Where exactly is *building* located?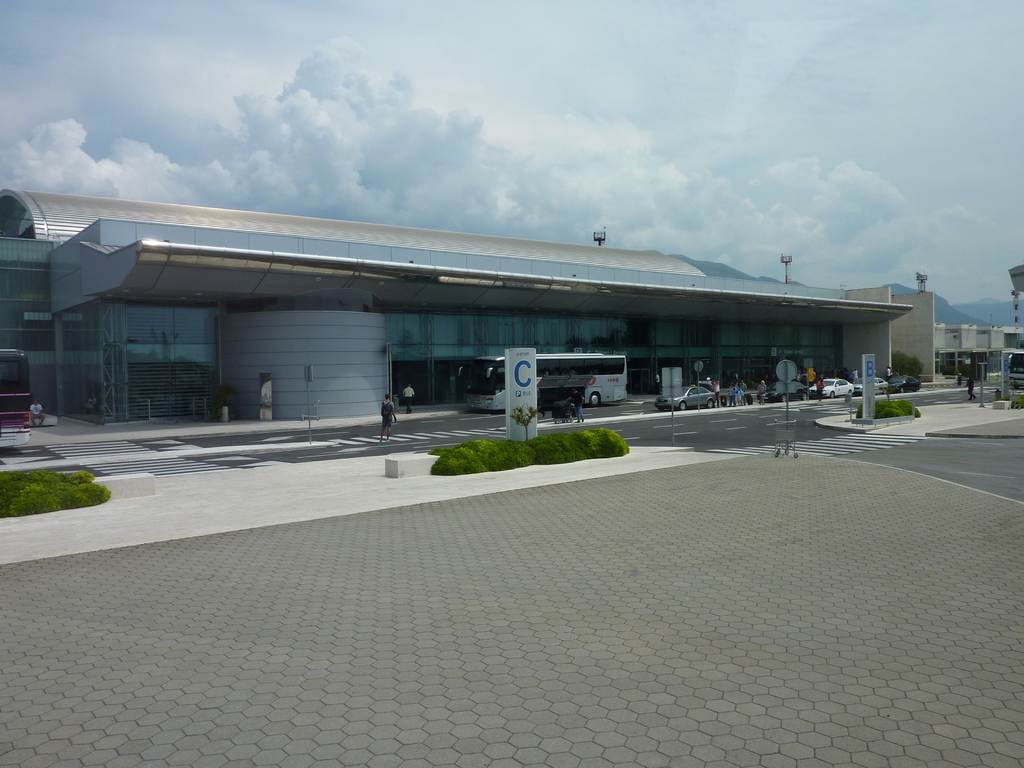
Its bounding box is <region>940, 265, 1023, 379</region>.
